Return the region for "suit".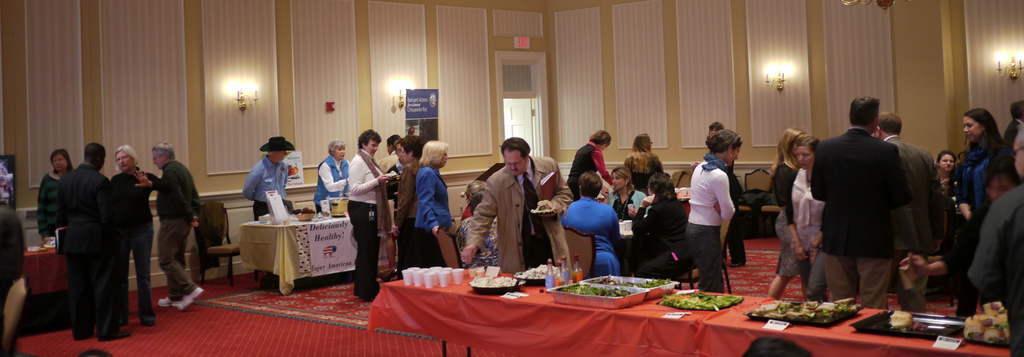
bbox(471, 140, 558, 278).
